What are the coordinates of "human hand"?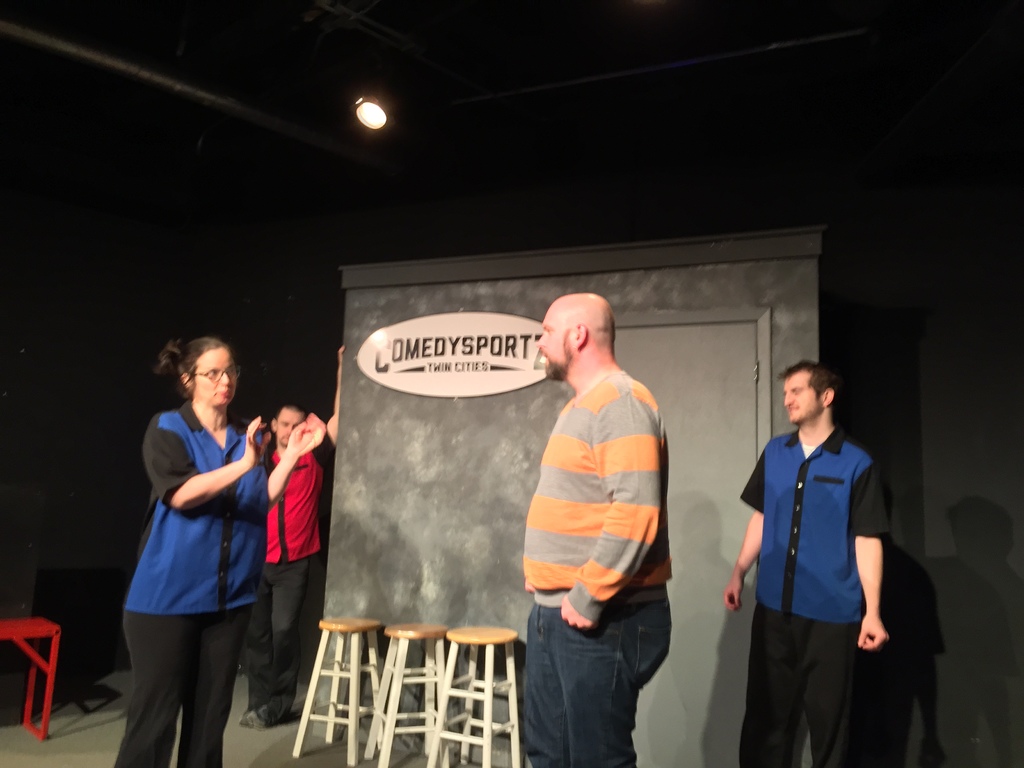
pyautogui.locateOnScreen(337, 342, 346, 371).
